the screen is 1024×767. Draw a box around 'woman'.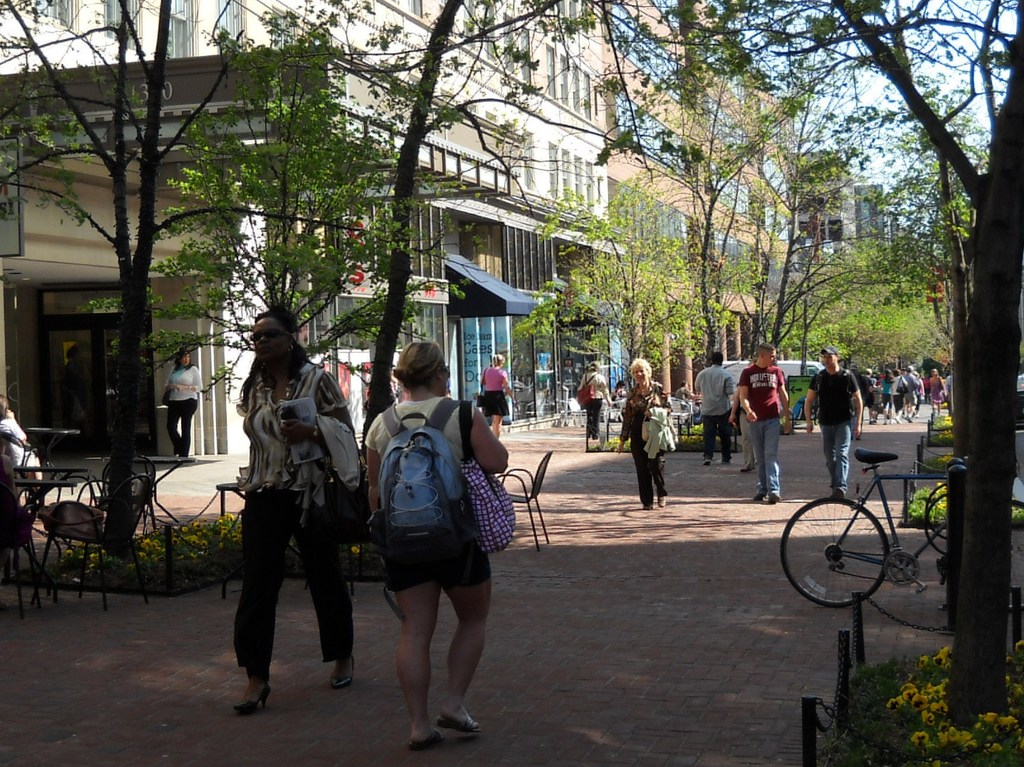
[615,354,692,519].
